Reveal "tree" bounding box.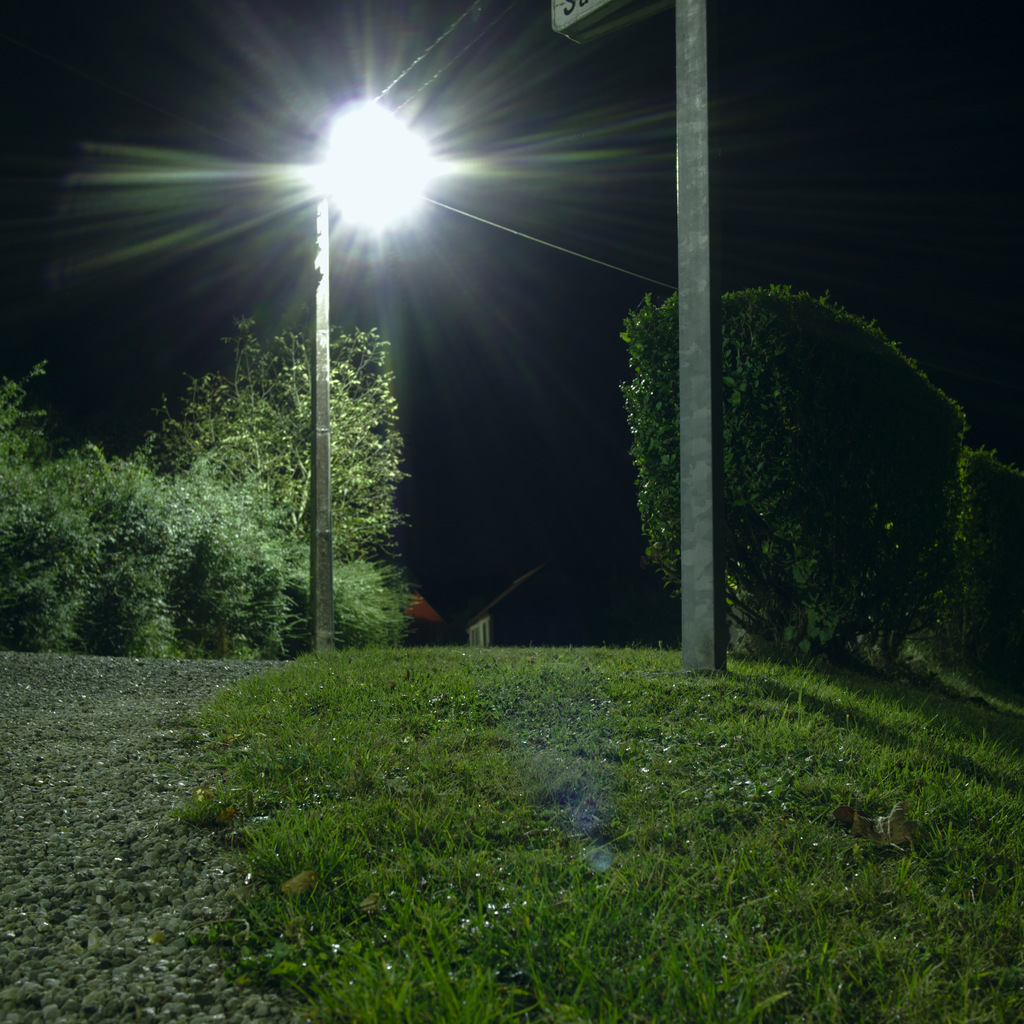
Revealed: Rect(0, 314, 417, 665).
